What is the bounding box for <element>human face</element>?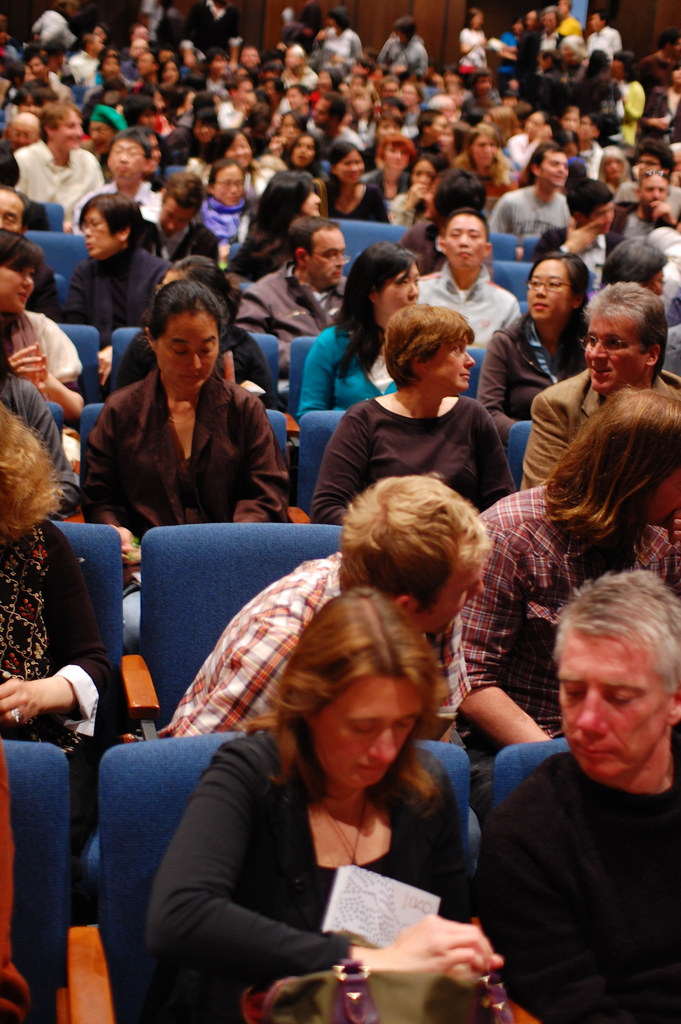
bbox(313, 675, 429, 794).
